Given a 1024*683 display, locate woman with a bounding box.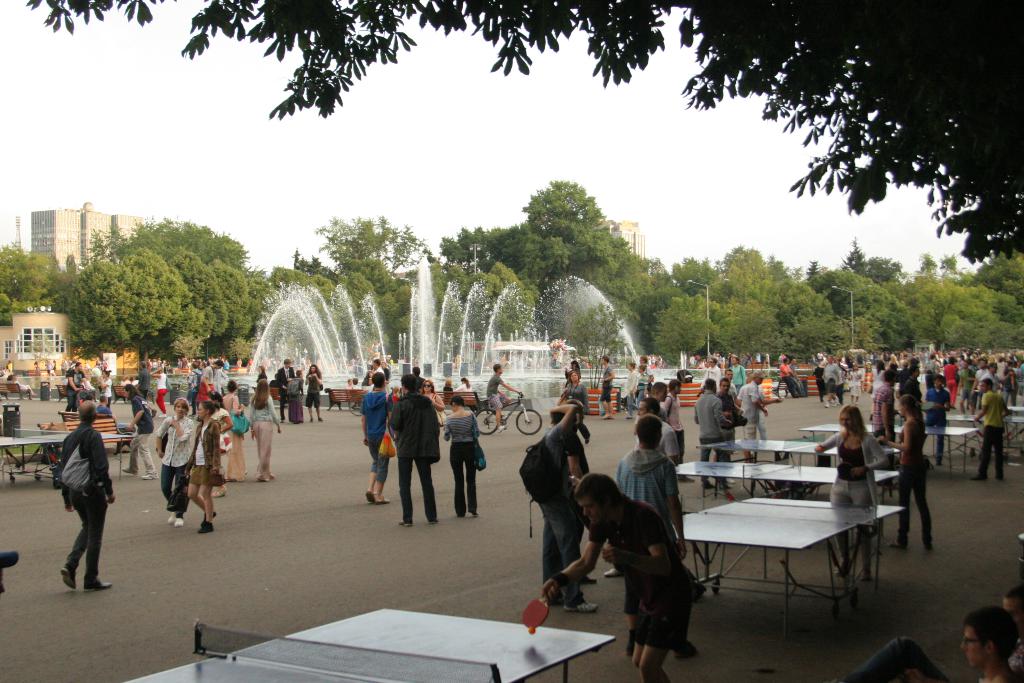
Located: {"left": 221, "top": 377, "right": 249, "bottom": 484}.
